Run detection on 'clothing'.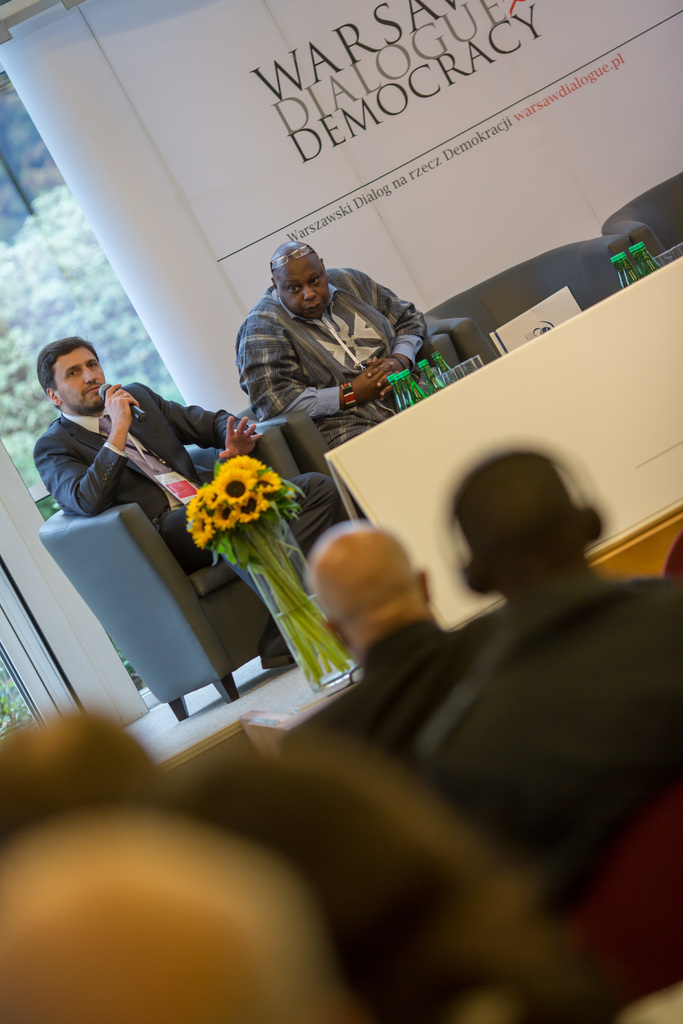
Result: {"x1": 235, "y1": 265, "x2": 459, "y2": 450}.
